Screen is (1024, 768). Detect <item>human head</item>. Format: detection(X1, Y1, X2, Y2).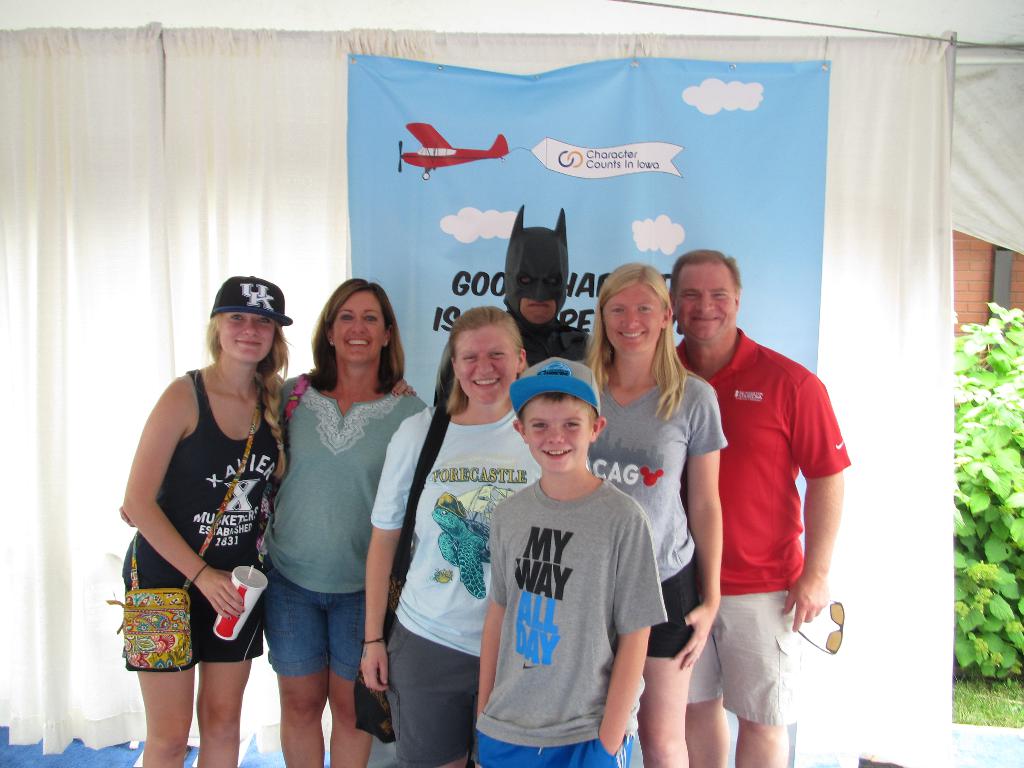
detection(599, 258, 678, 352).
